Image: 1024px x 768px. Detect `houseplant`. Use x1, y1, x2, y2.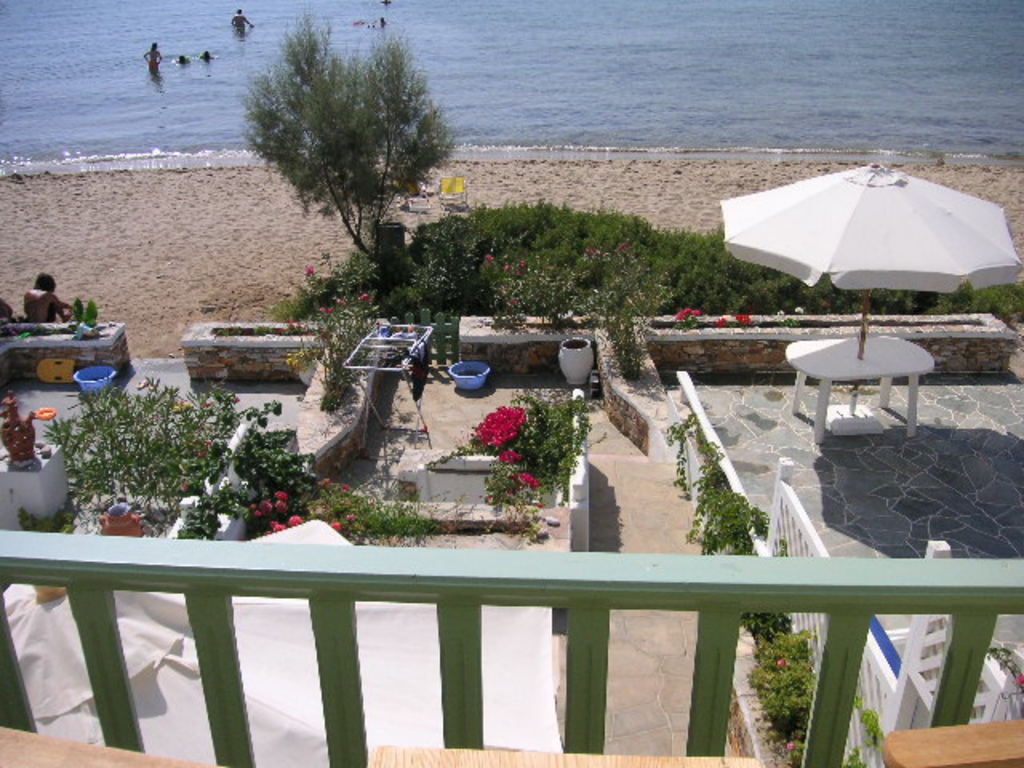
237, 400, 309, 502.
